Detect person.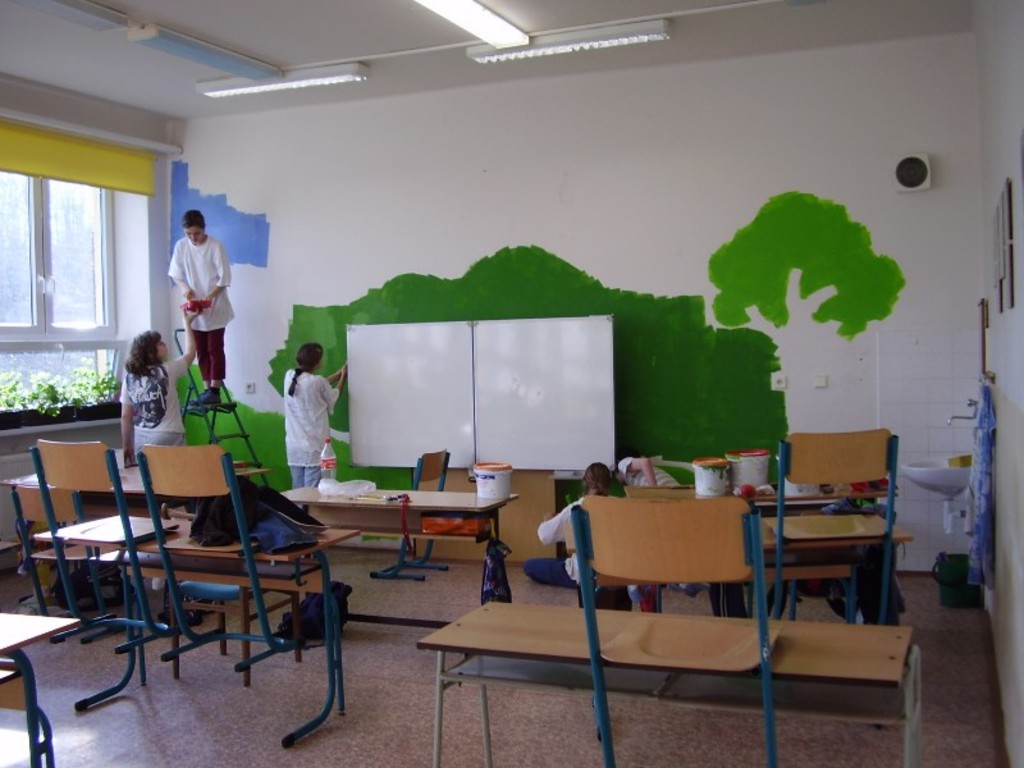
Detected at [x1=614, y1=454, x2=678, y2=490].
